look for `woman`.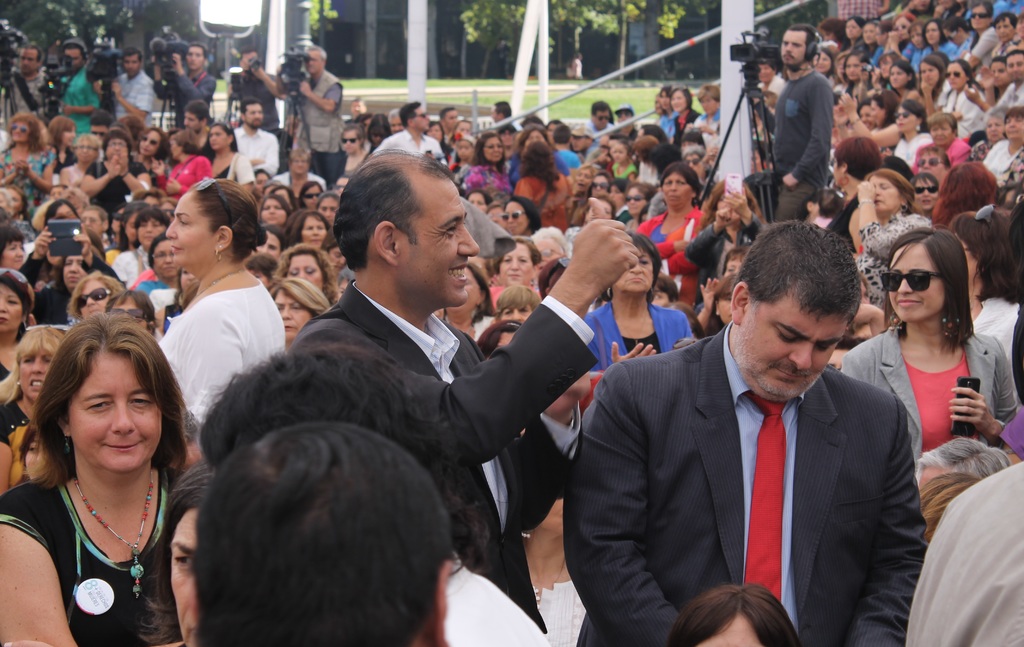
Found: Rect(0, 326, 63, 443).
